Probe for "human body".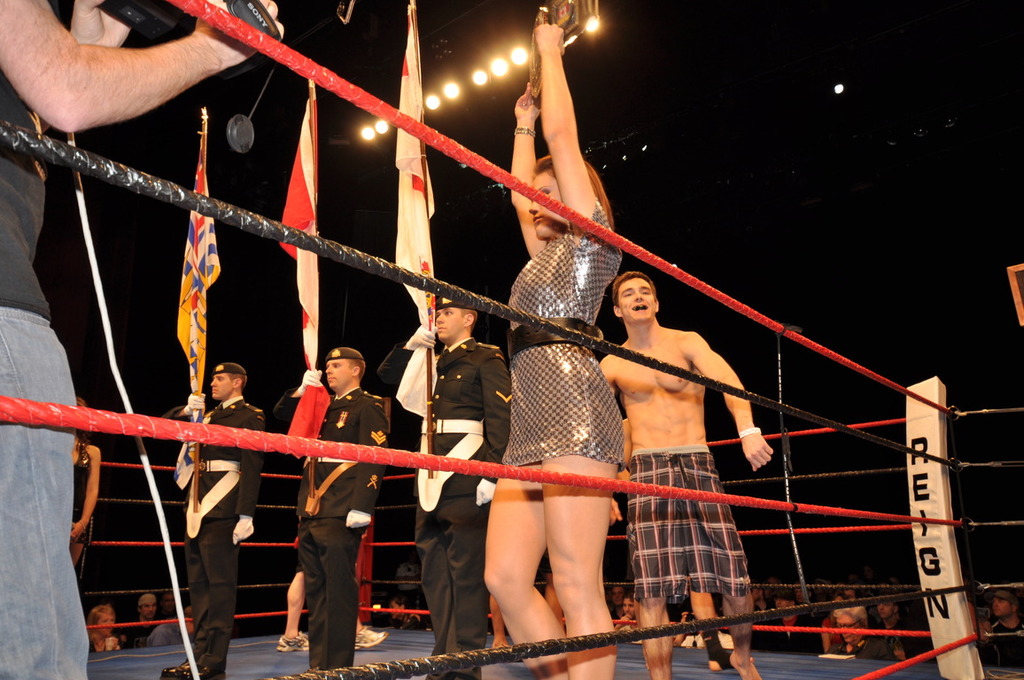
Probe result: l=173, t=364, r=259, b=679.
